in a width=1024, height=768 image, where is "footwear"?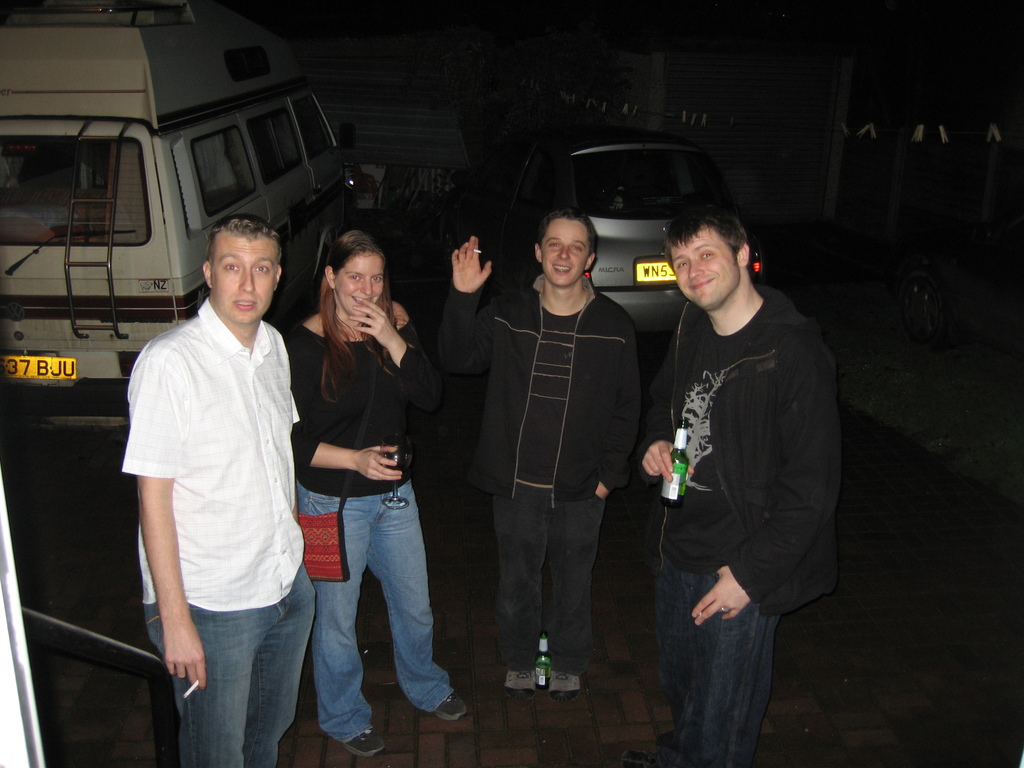
bbox(547, 666, 583, 700).
